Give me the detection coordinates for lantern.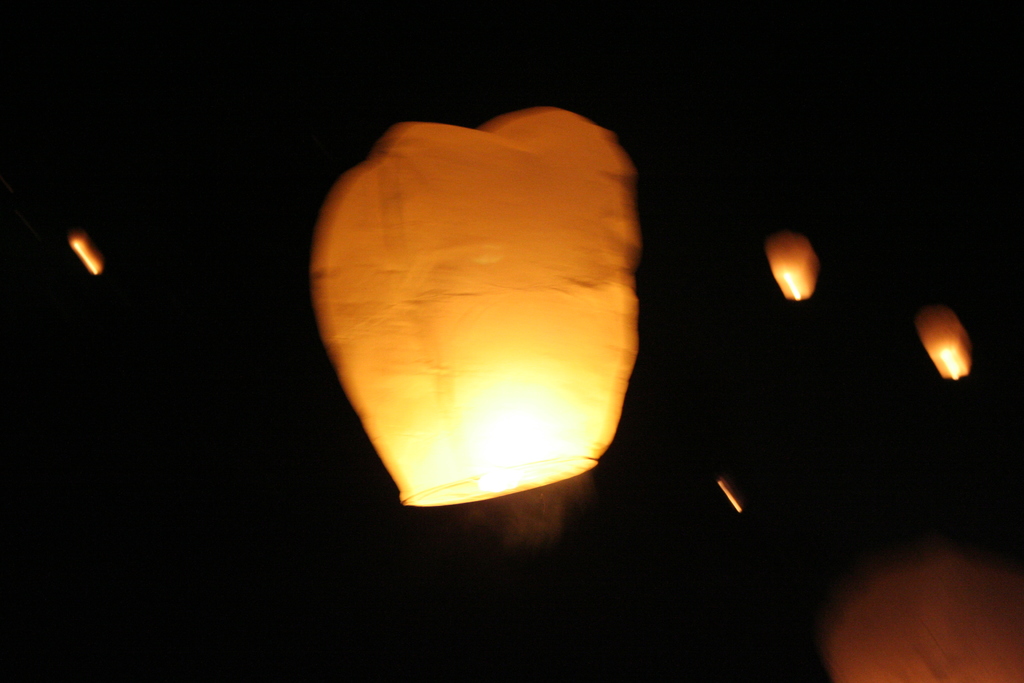
l=314, t=111, r=639, b=506.
